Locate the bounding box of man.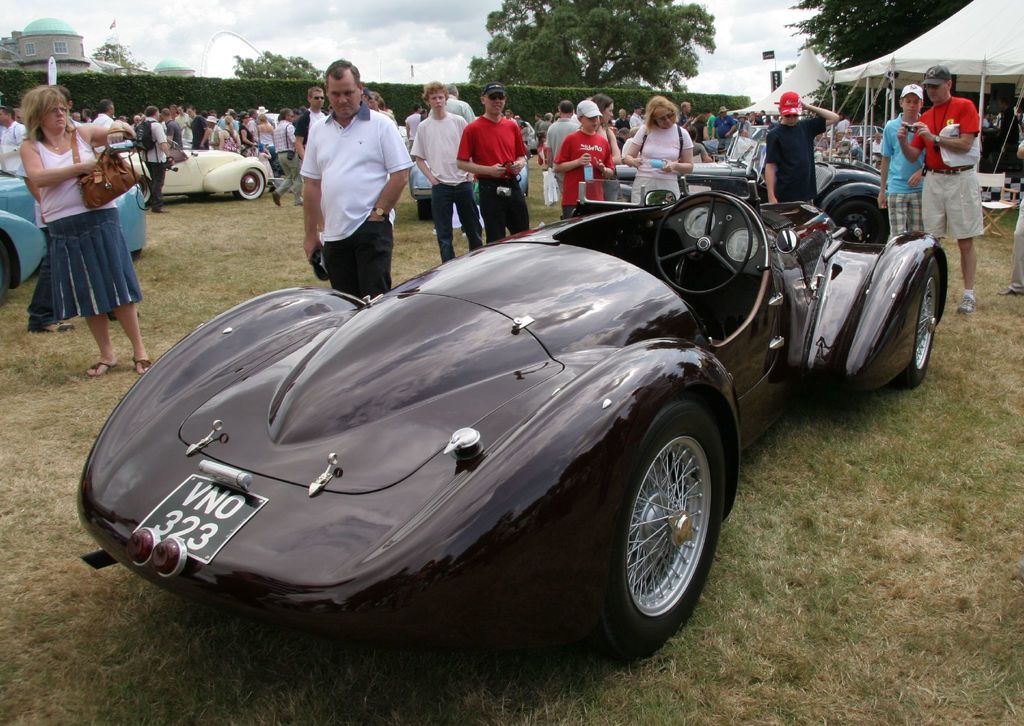
Bounding box: 293, 88, 323, 158.
